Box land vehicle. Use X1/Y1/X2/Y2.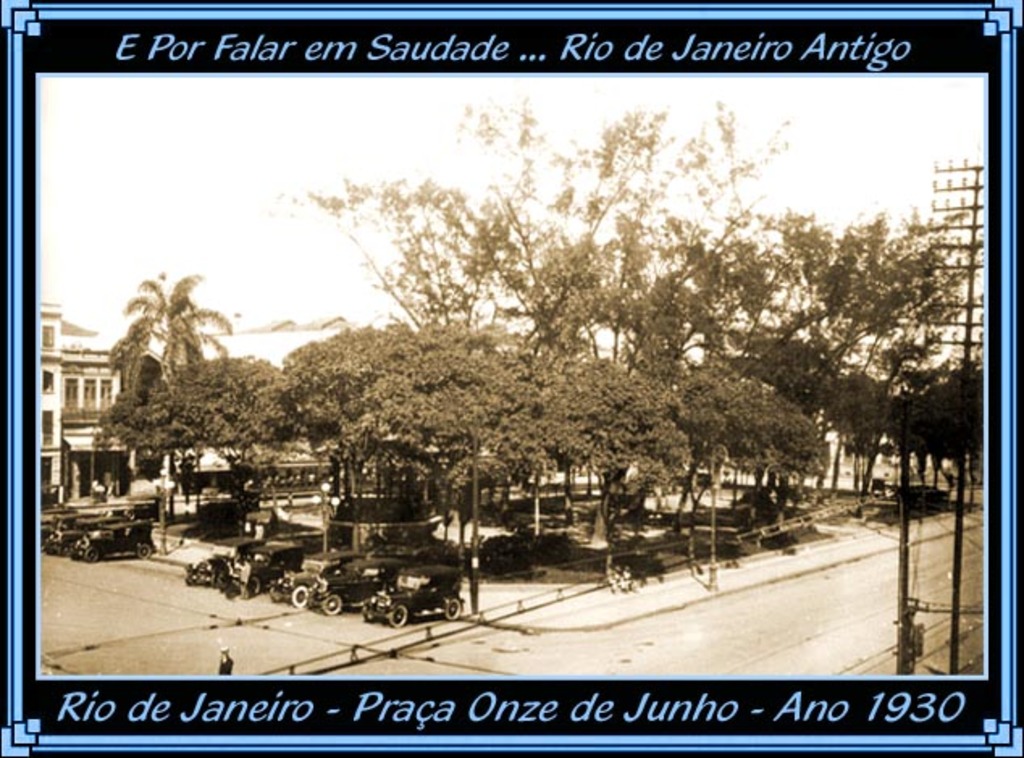
74/517/160/561.
